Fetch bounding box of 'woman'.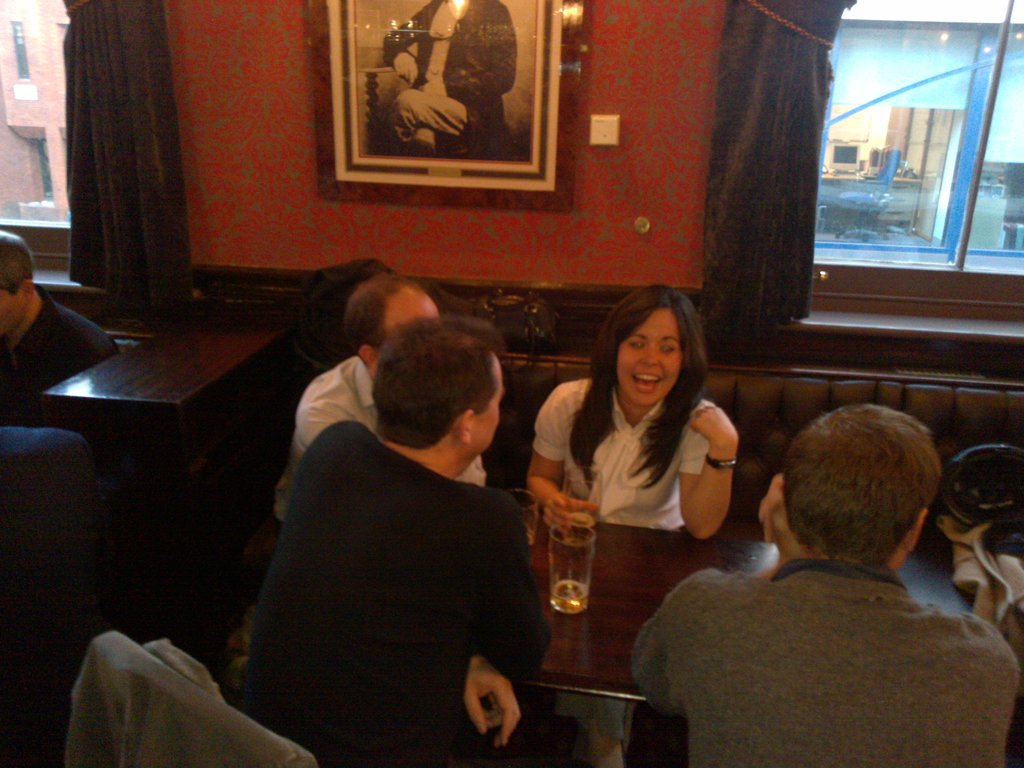
Bbox: {"x1": 544, "y1": 290, "x2": 796, "y2": 678}.
